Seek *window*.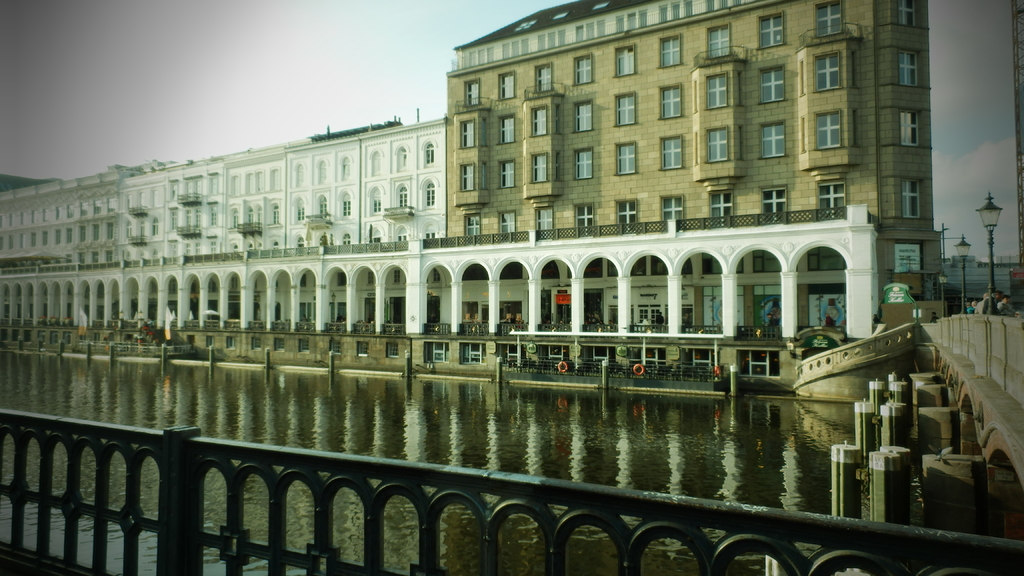
x1=812, y1=241, x2=852, y2=270.
